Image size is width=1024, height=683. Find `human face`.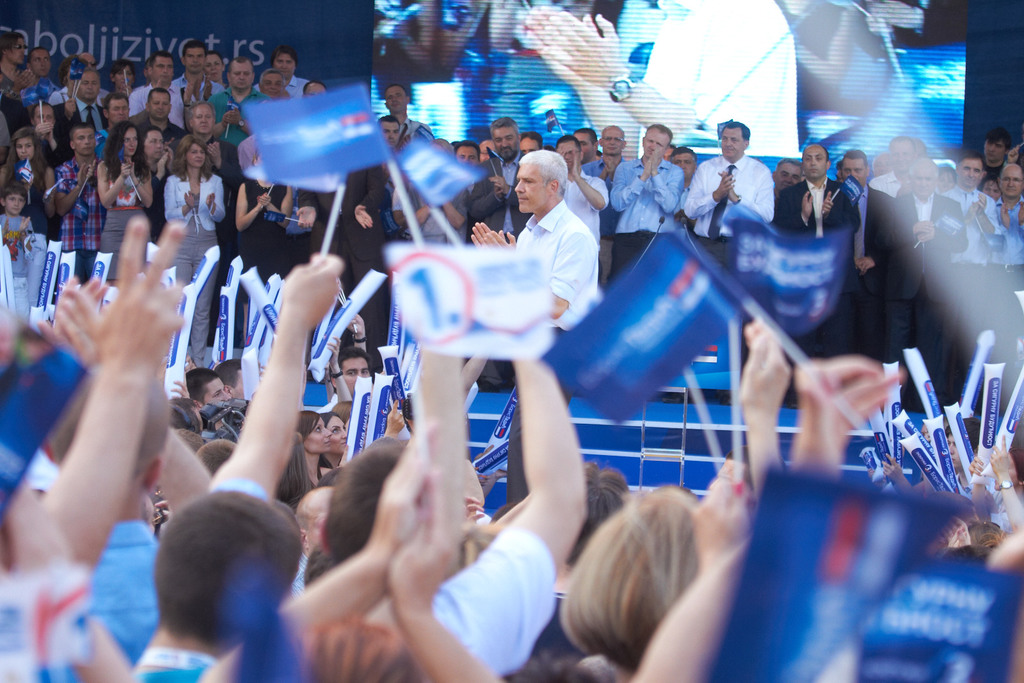
(left=7, top=191, right=24, bottom=214).
